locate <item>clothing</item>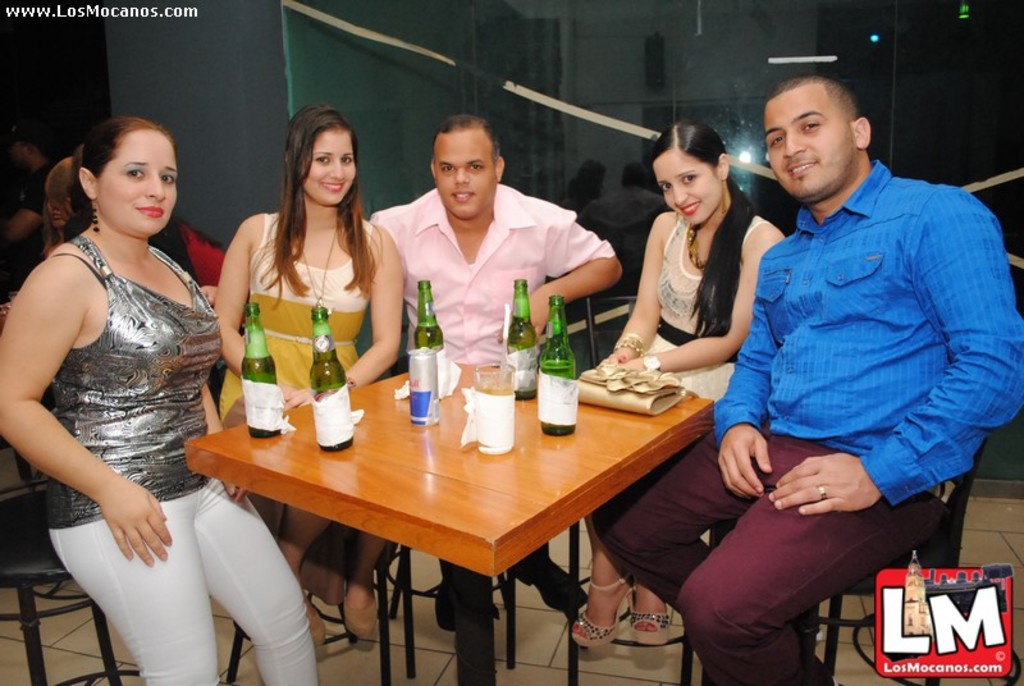
(211,207,374,553)
